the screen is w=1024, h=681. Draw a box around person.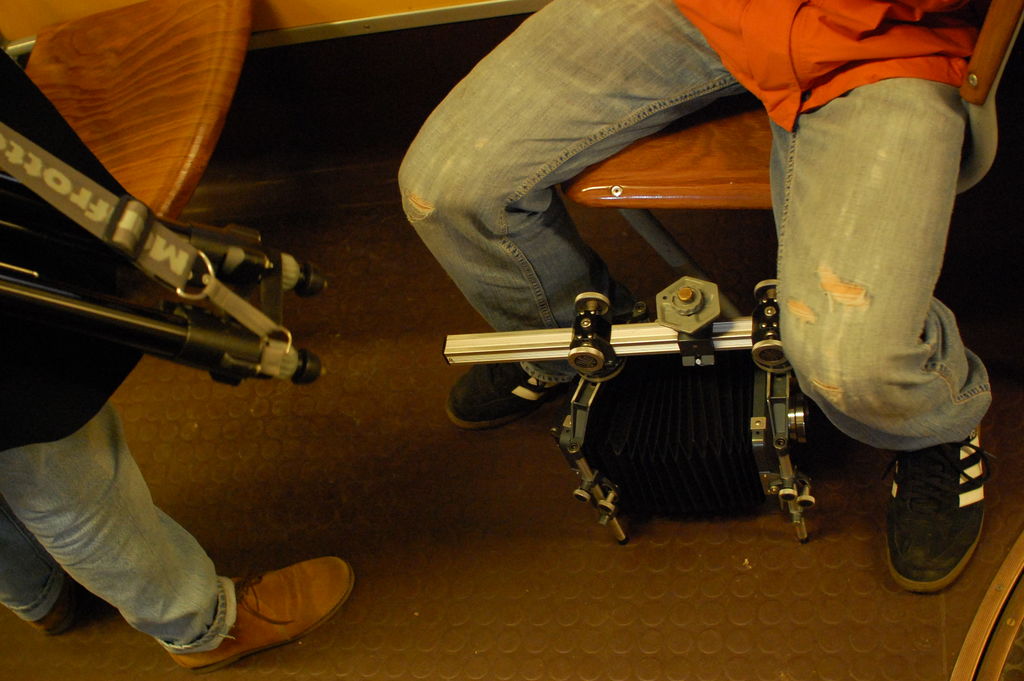
select_region(465, 4, 957, 559).
